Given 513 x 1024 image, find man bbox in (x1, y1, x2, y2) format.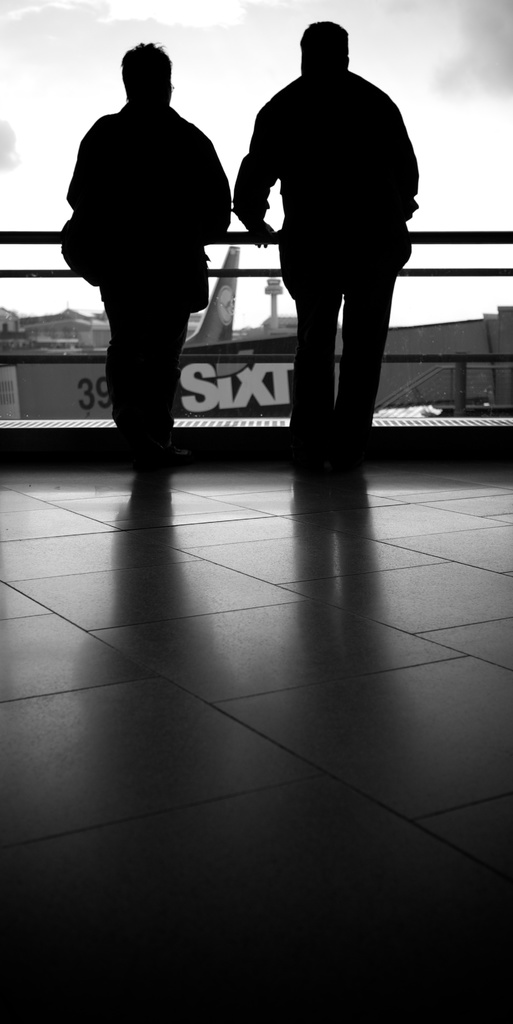
(38, 29, 205, 514).
